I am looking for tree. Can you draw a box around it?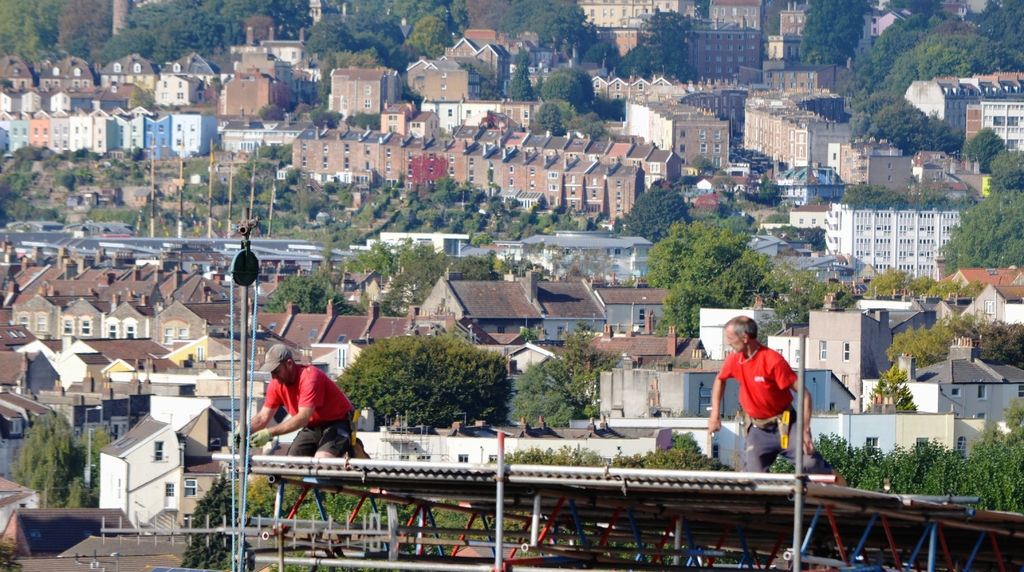
Sure, the bounding box is 957 118 1005 182.
